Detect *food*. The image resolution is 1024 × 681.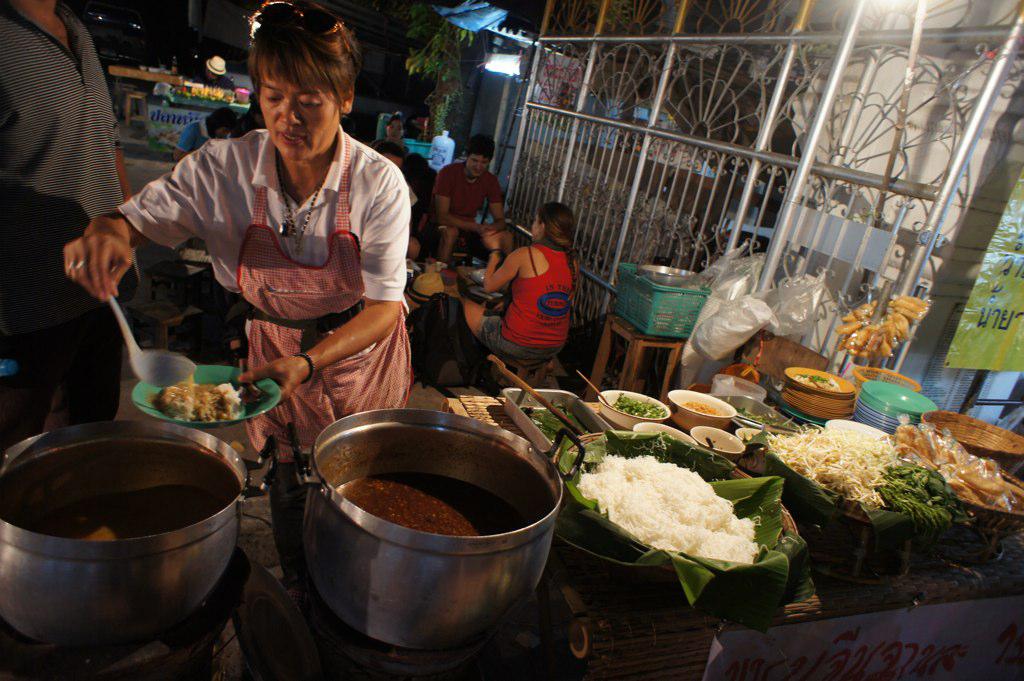
locate(791, 372, 840, 392).
